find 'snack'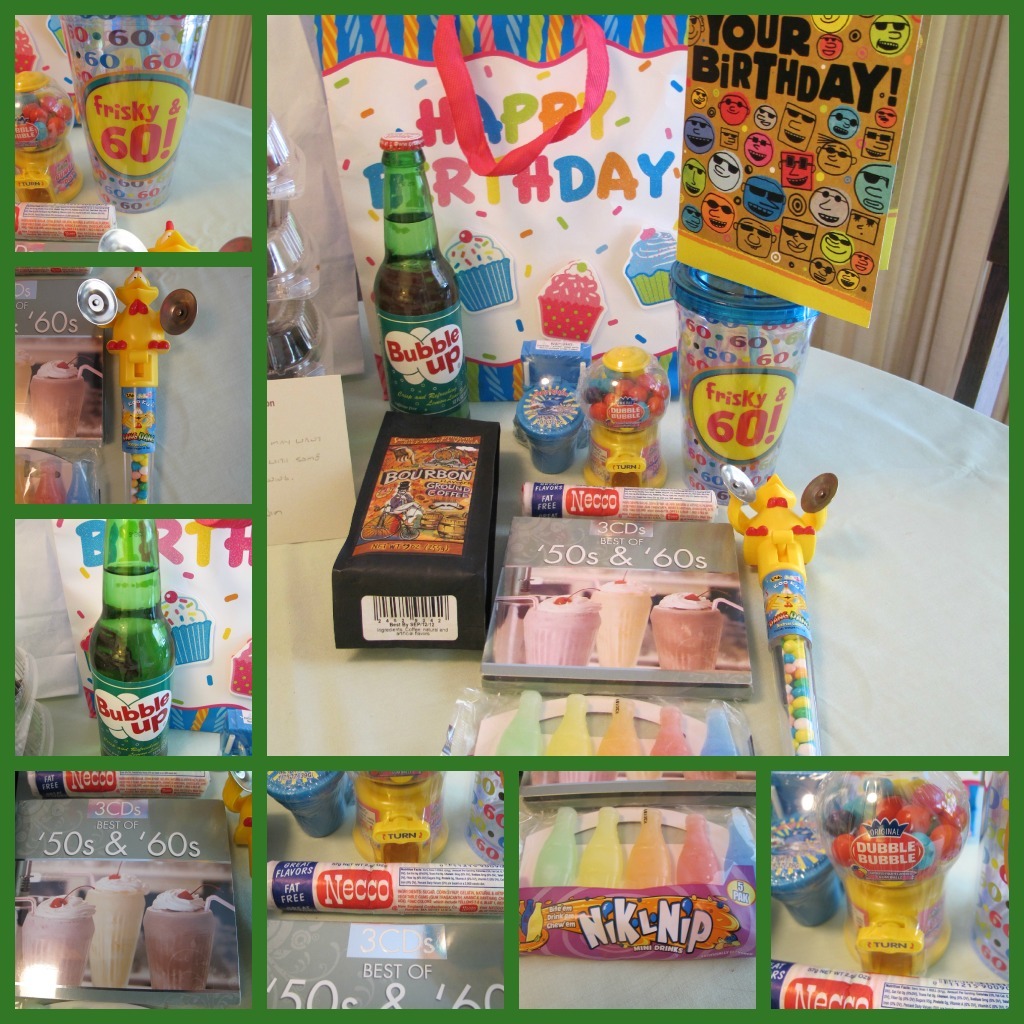
25 886 96 922
